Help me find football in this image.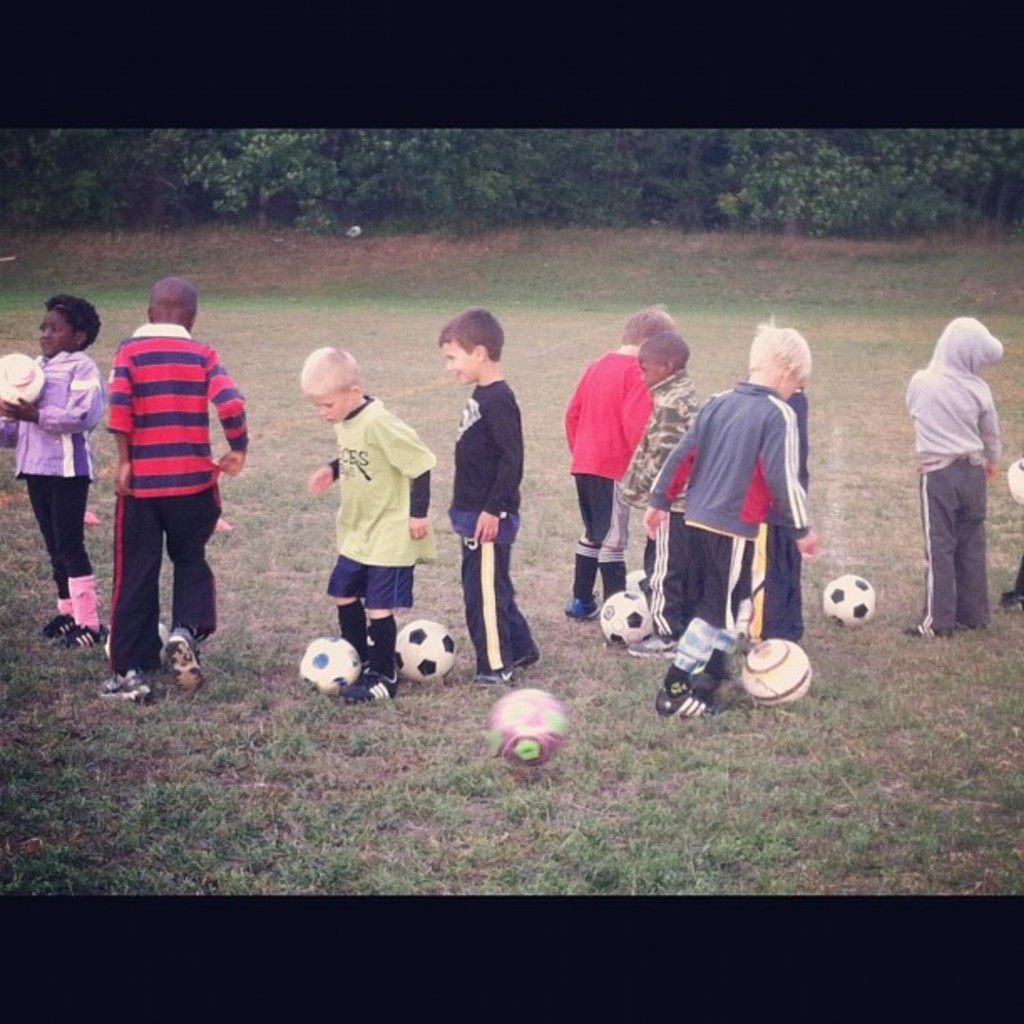
Found it: region(817, 569, 875, 626).
